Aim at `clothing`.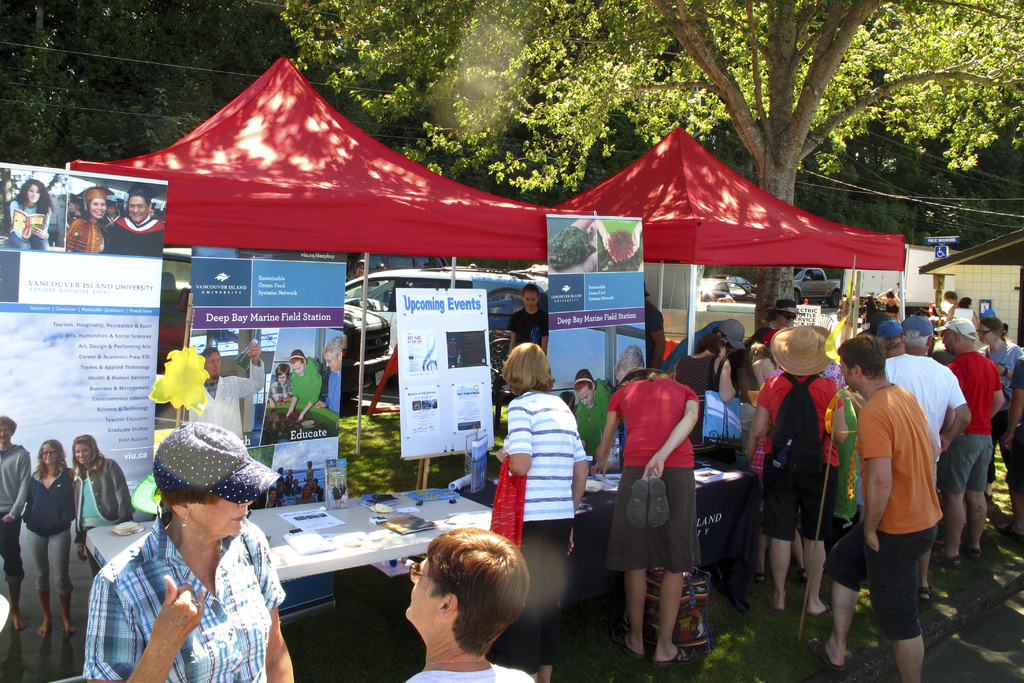
Aimed at 8:199:51:249.
